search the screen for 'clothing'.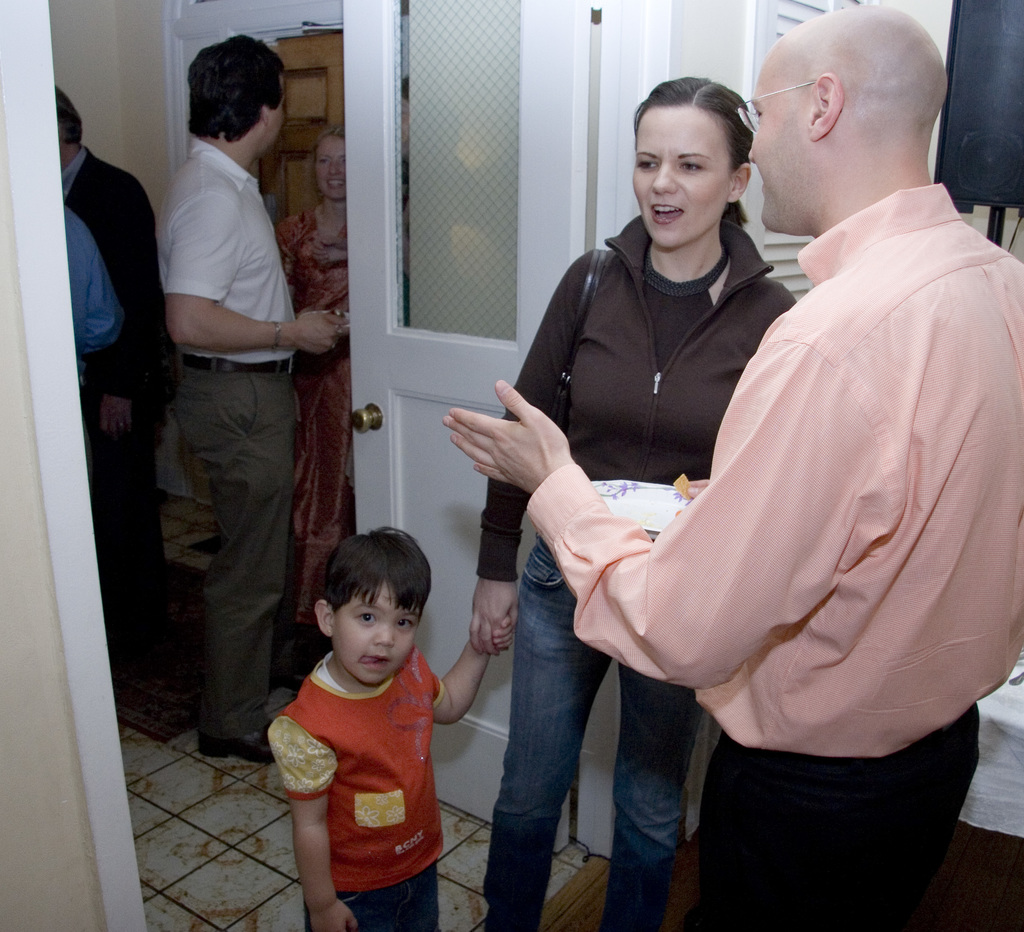
Found at (474, 220, 793, 582).
